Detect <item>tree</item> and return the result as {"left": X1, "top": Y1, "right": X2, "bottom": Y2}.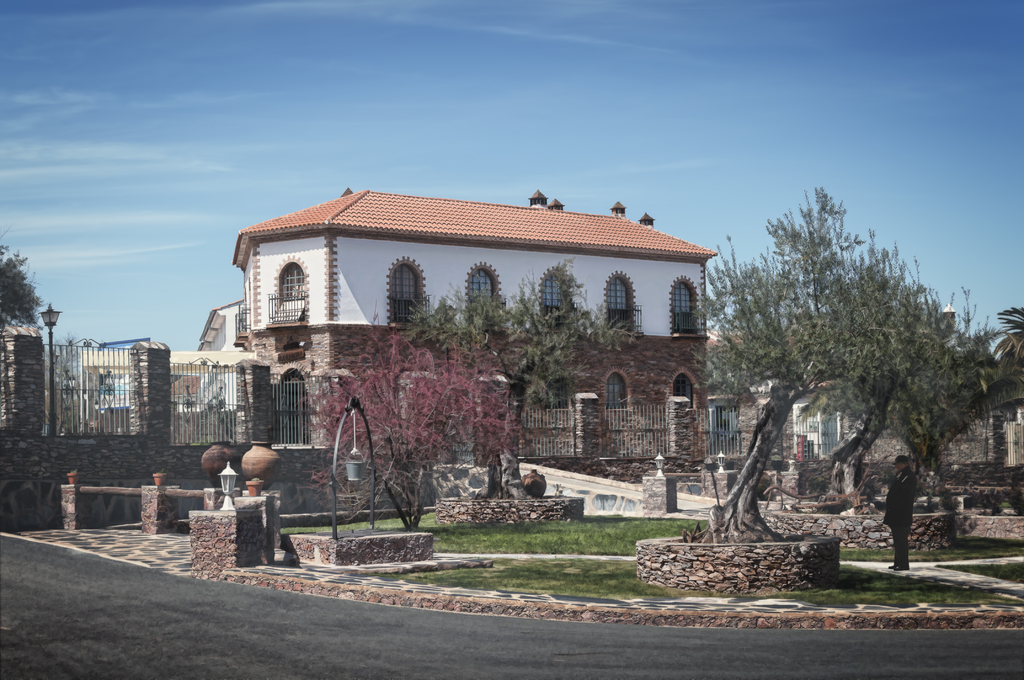
{"left": 819, "top": 273, "right": 991, "bottom": 523}.
